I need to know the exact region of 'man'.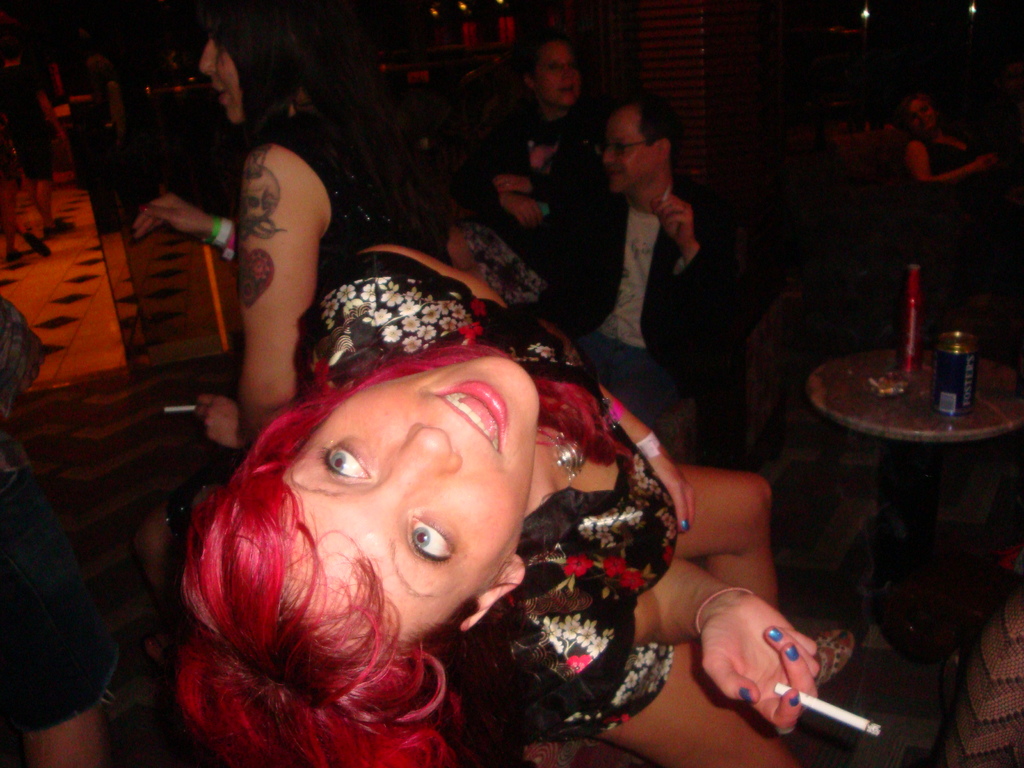
Region: 558,81,751,411.
